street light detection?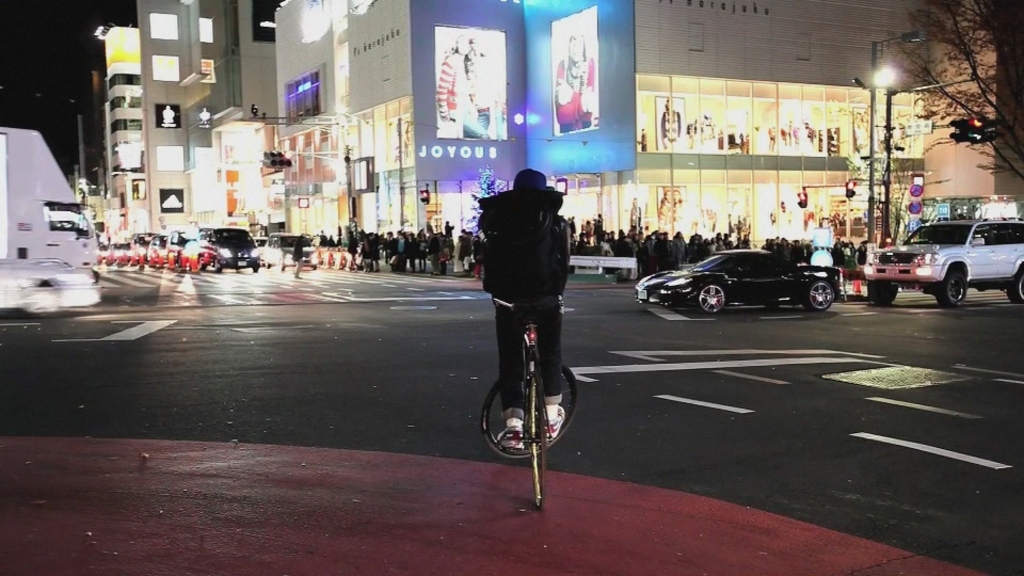
[863, 30, 924, 241]
